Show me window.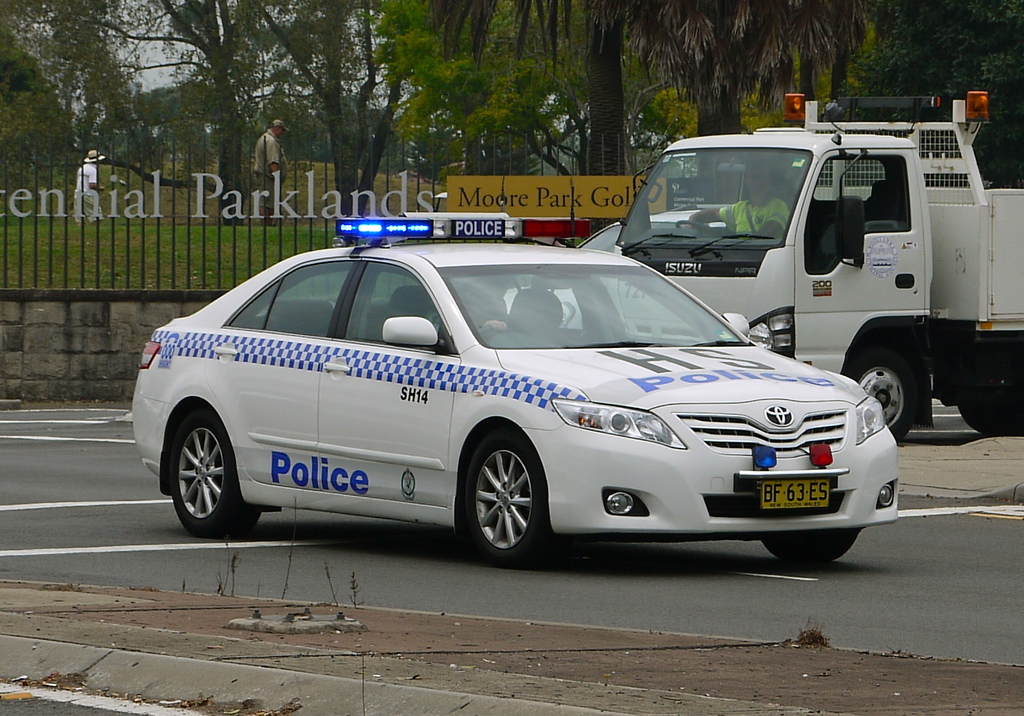
window is here: [x1=805, y1=157, x2=908, y2=277].
